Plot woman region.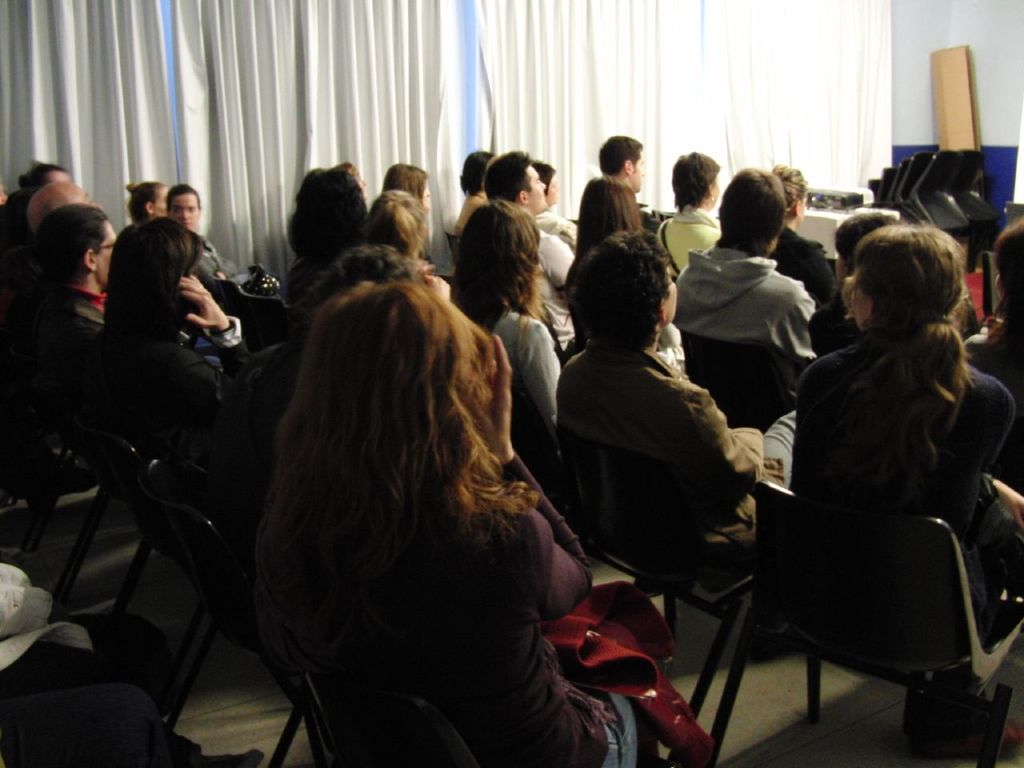
Plotted at left=254, top=282, right=641, bottom=767.
